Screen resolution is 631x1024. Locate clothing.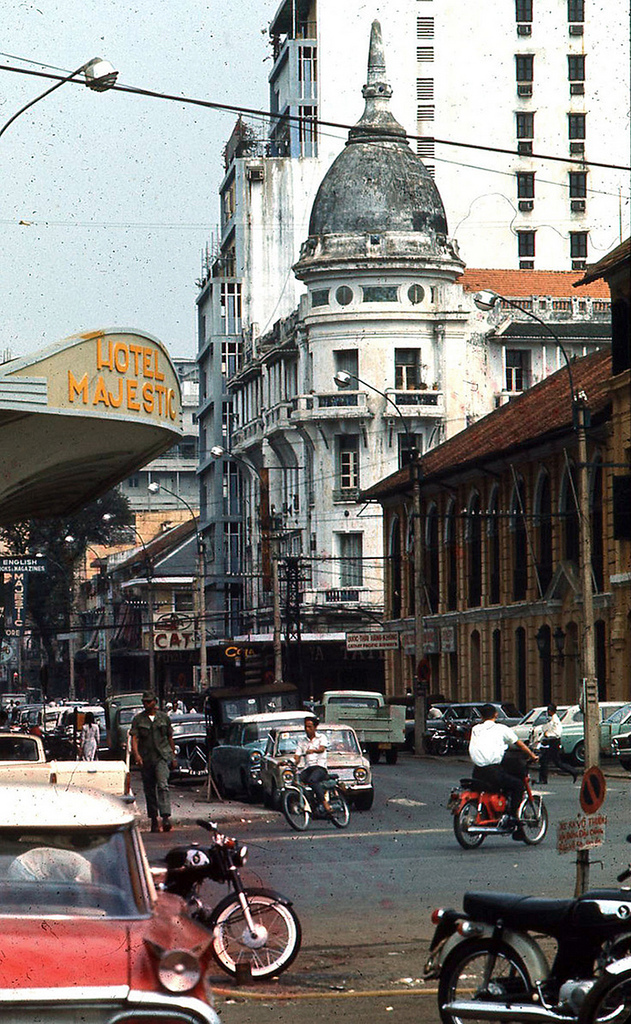
125 710 176 806.
